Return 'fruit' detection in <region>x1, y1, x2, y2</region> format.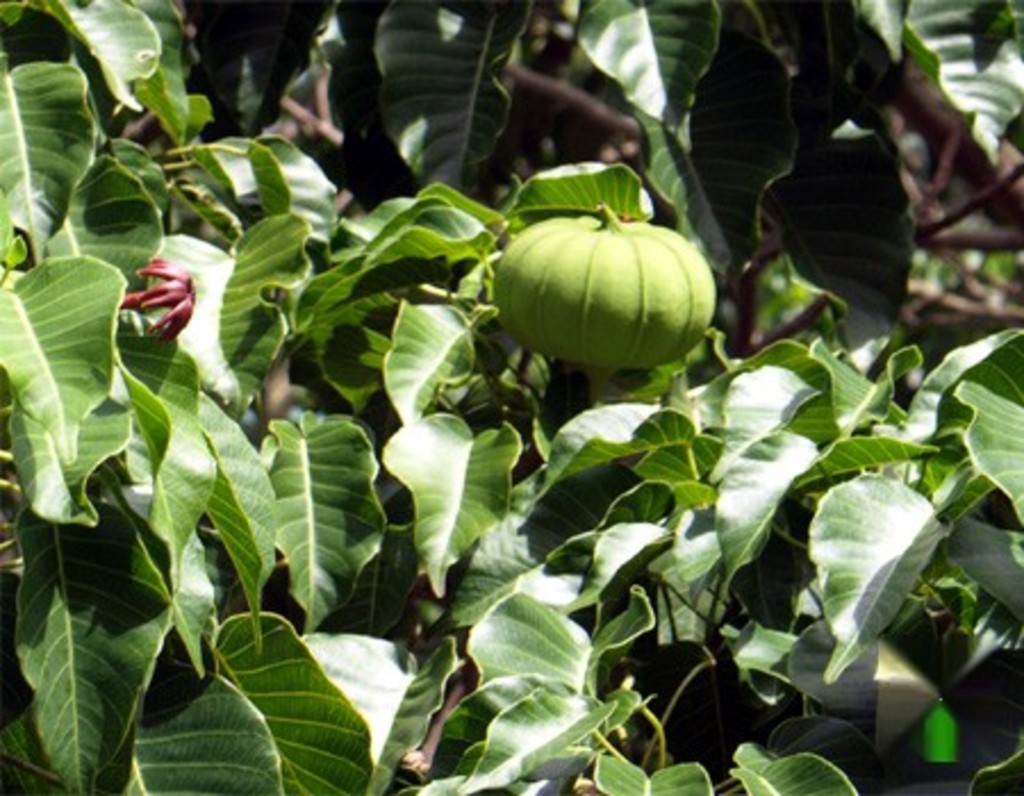
<region>494, 202, 728, 384</region>.
